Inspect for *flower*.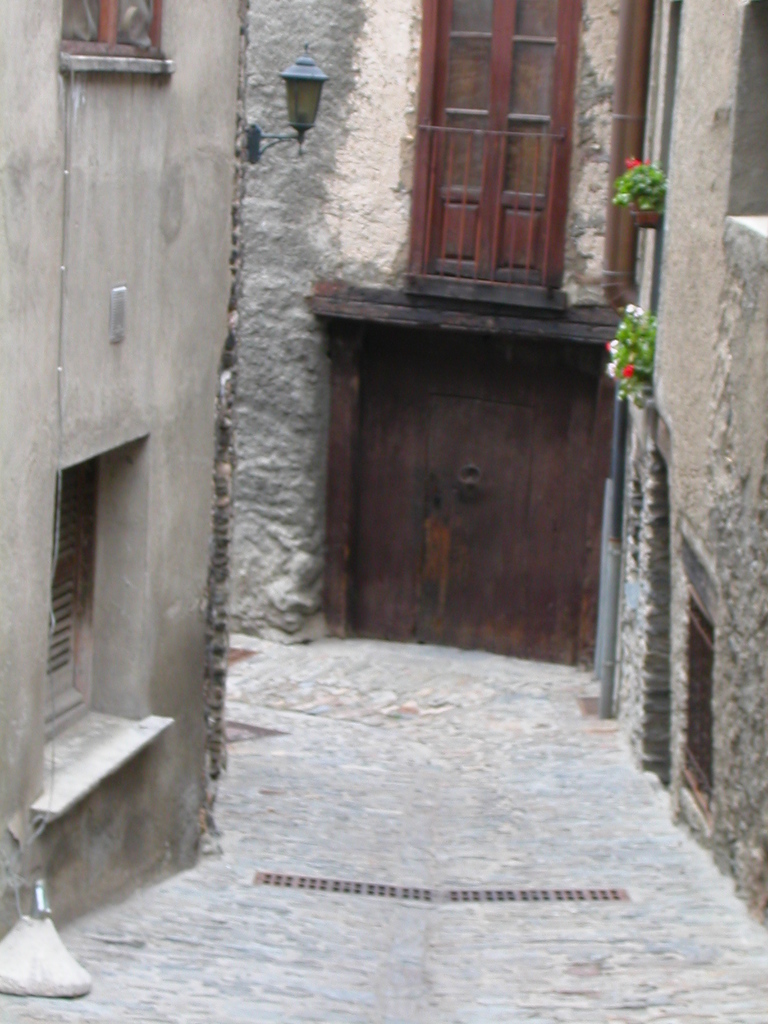
Inspection: (623, 301, 644, 314).
